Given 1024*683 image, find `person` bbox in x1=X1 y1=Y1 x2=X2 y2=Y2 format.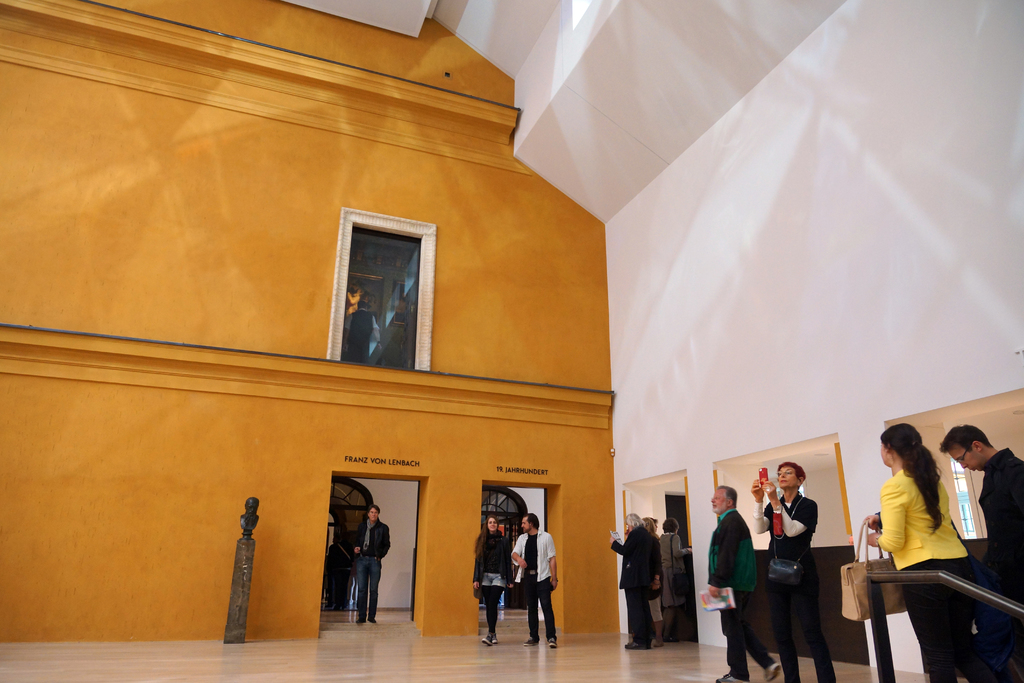
x1=610 y1=509 x2=661 y2=654.
